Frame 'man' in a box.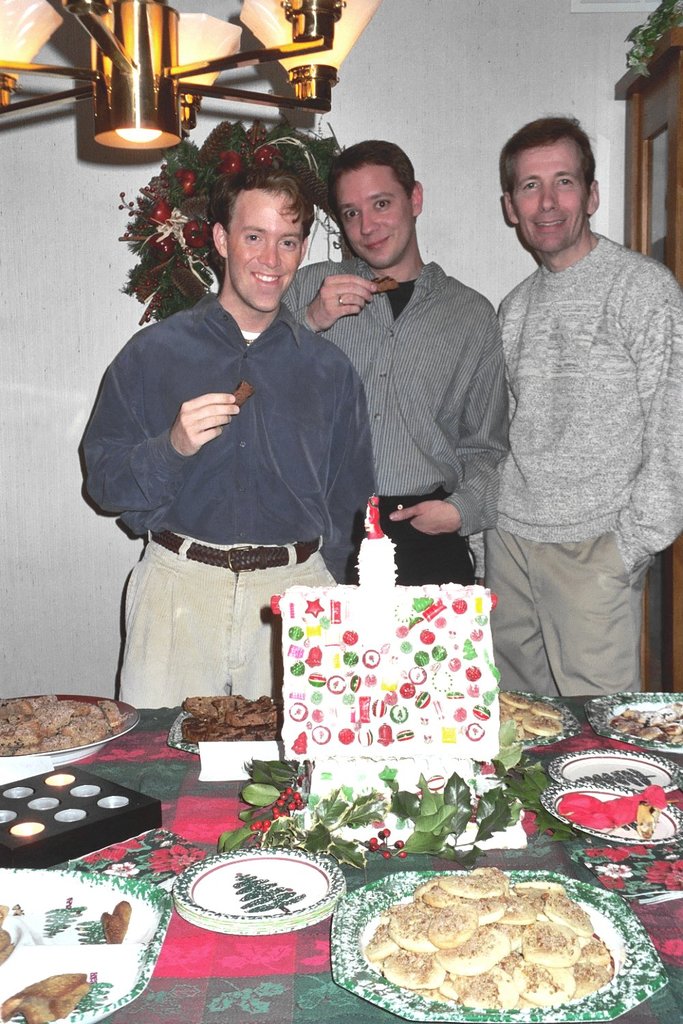
select_region(79, 163, 376, 705).
